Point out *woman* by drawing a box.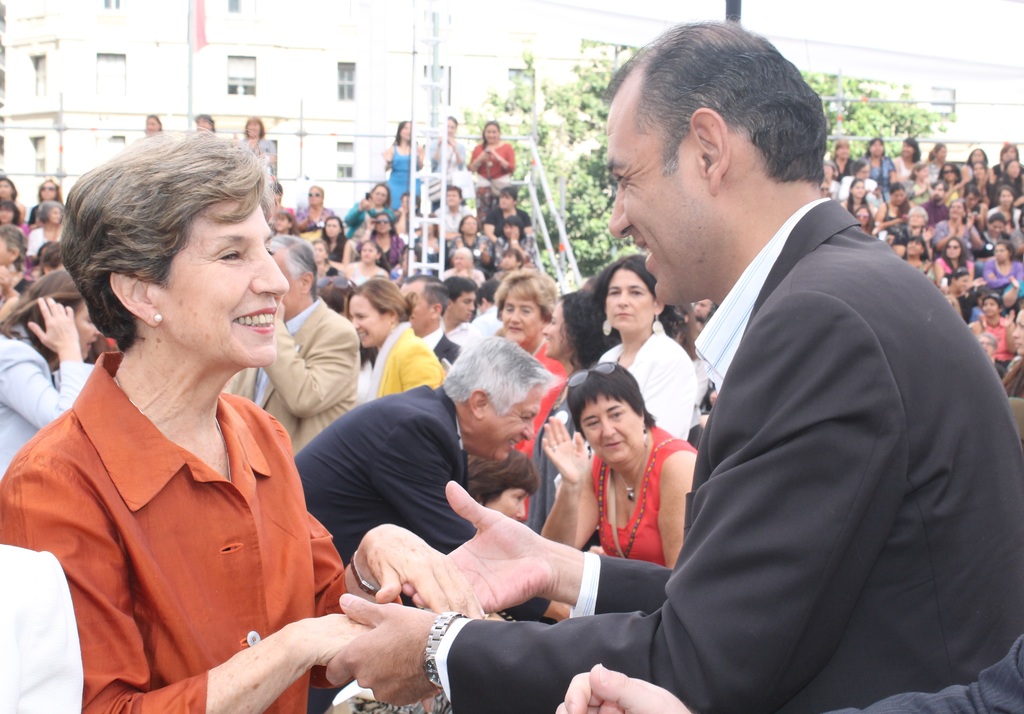
box=[341, 275, 447, 412].
